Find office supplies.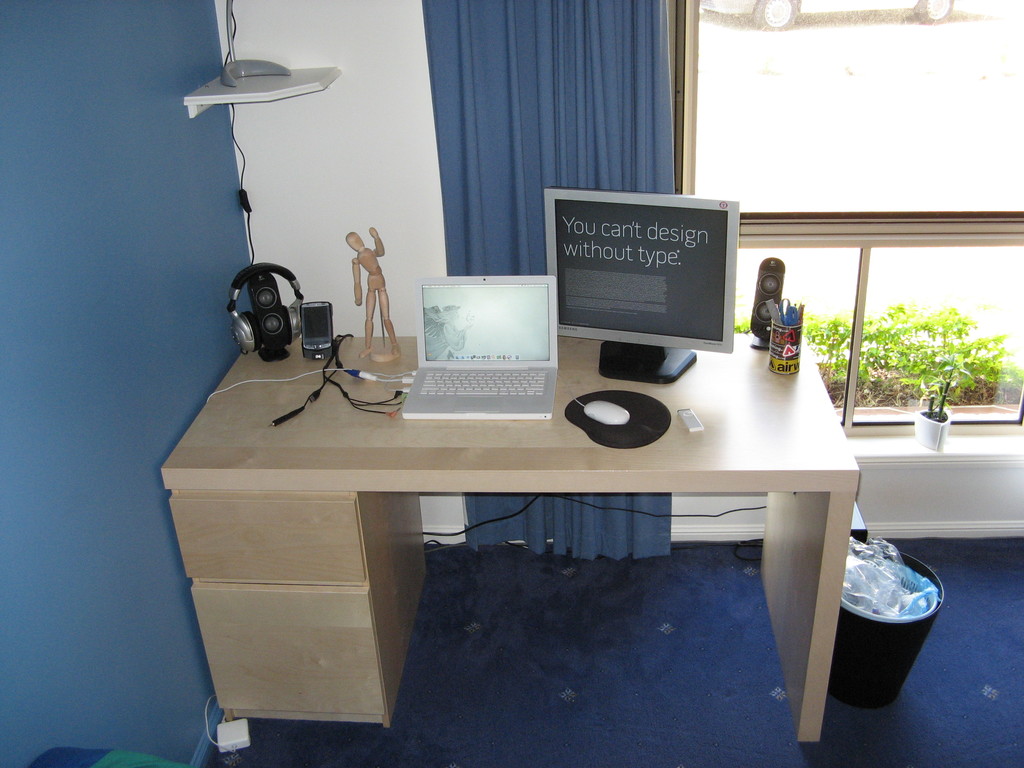
crop(301, 302, 334, 365).
